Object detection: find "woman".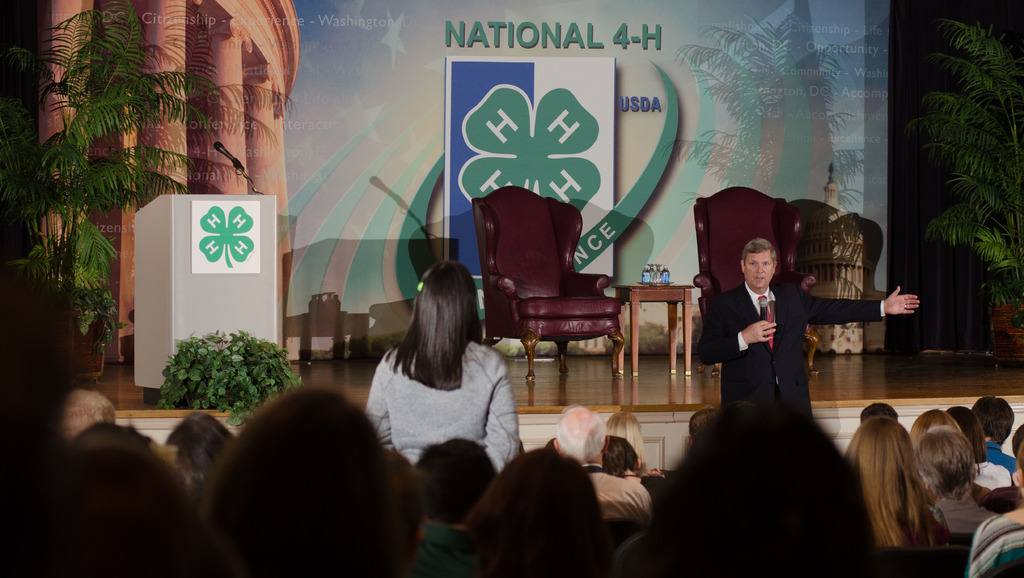
945 406 1013 488.
